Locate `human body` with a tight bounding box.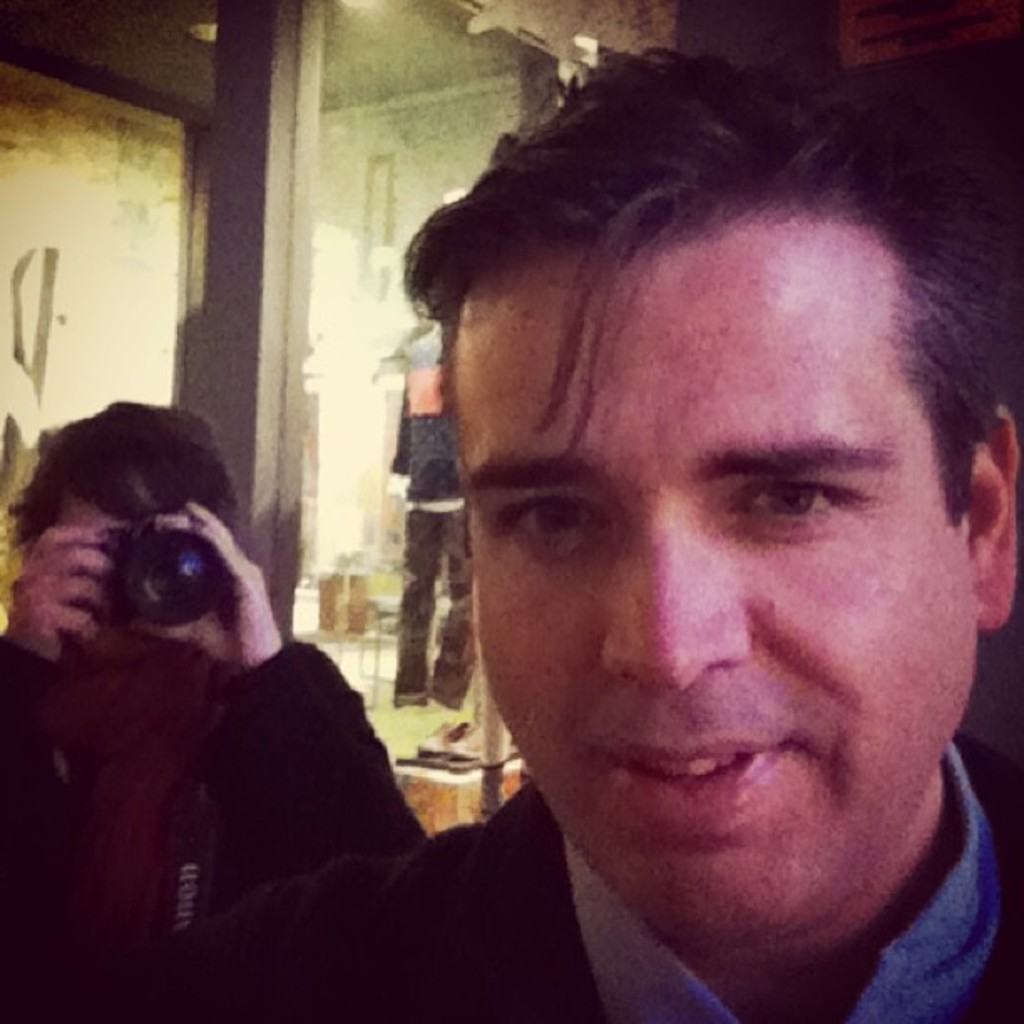
(182, 49, 1022, 1022).
